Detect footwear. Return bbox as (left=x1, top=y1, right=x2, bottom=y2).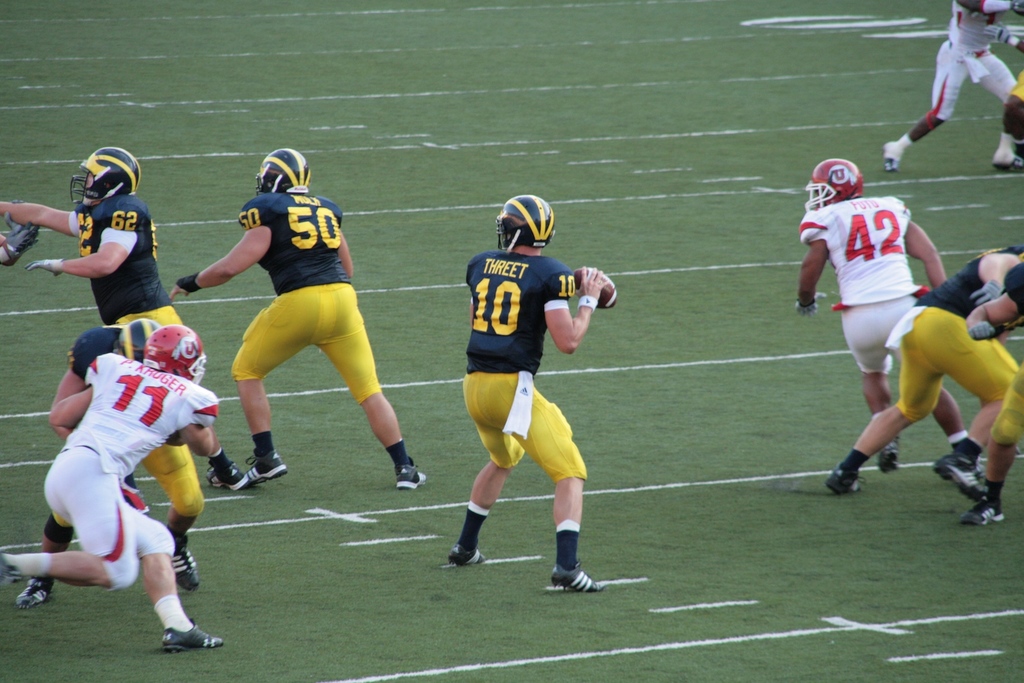
(left=876, top=440, right=904, bottom=474).
